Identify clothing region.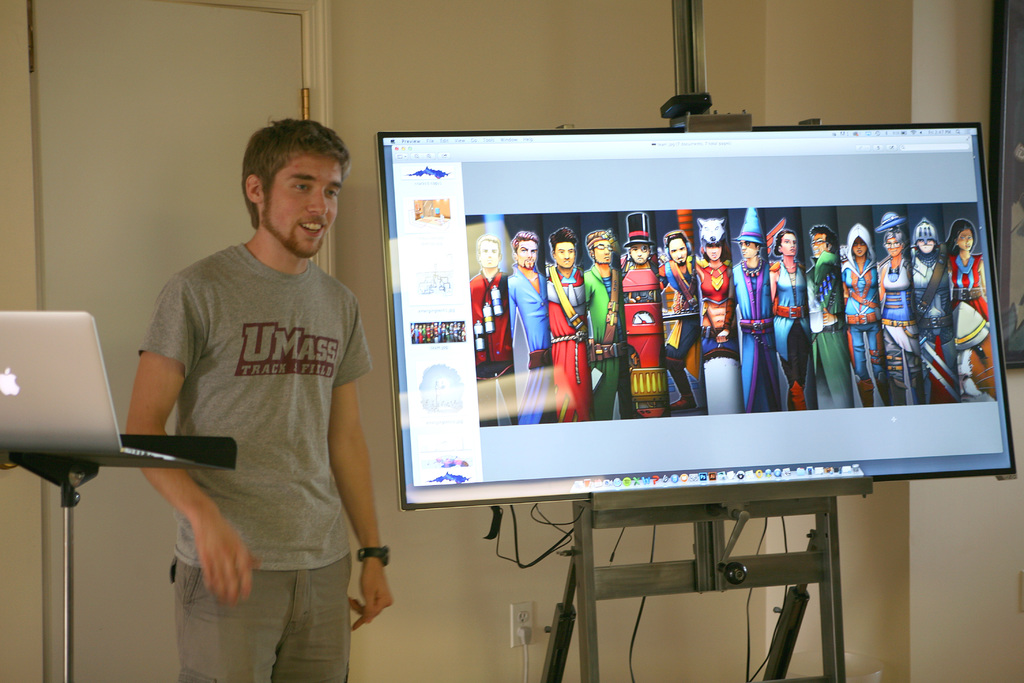
Region: region(806, 249, 855, 408).
